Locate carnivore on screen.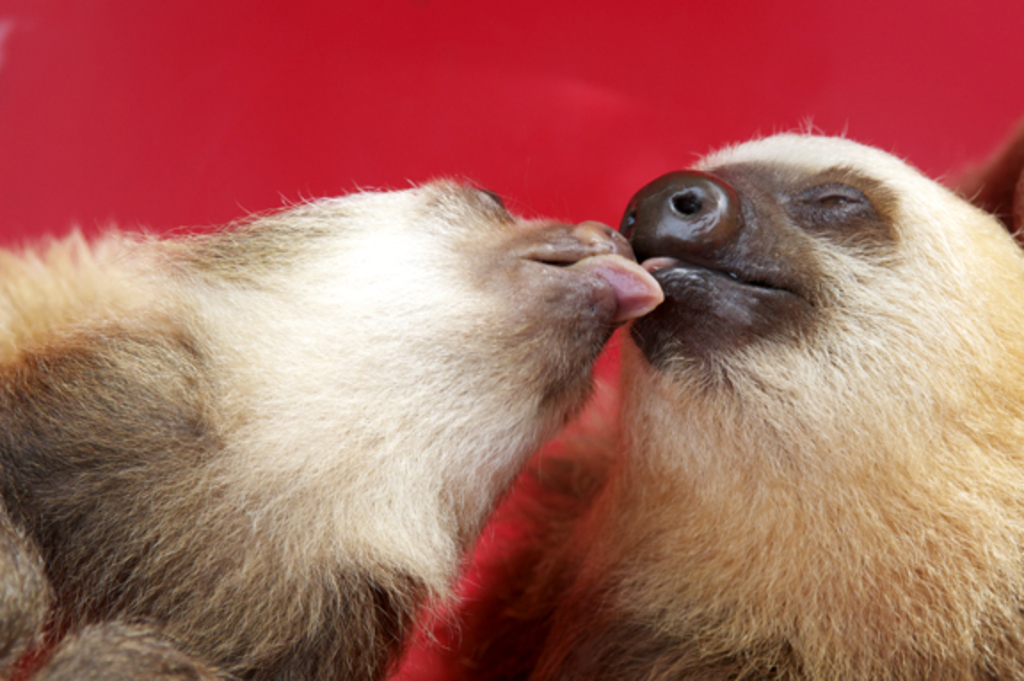
On screen at 0 153 613 679.
